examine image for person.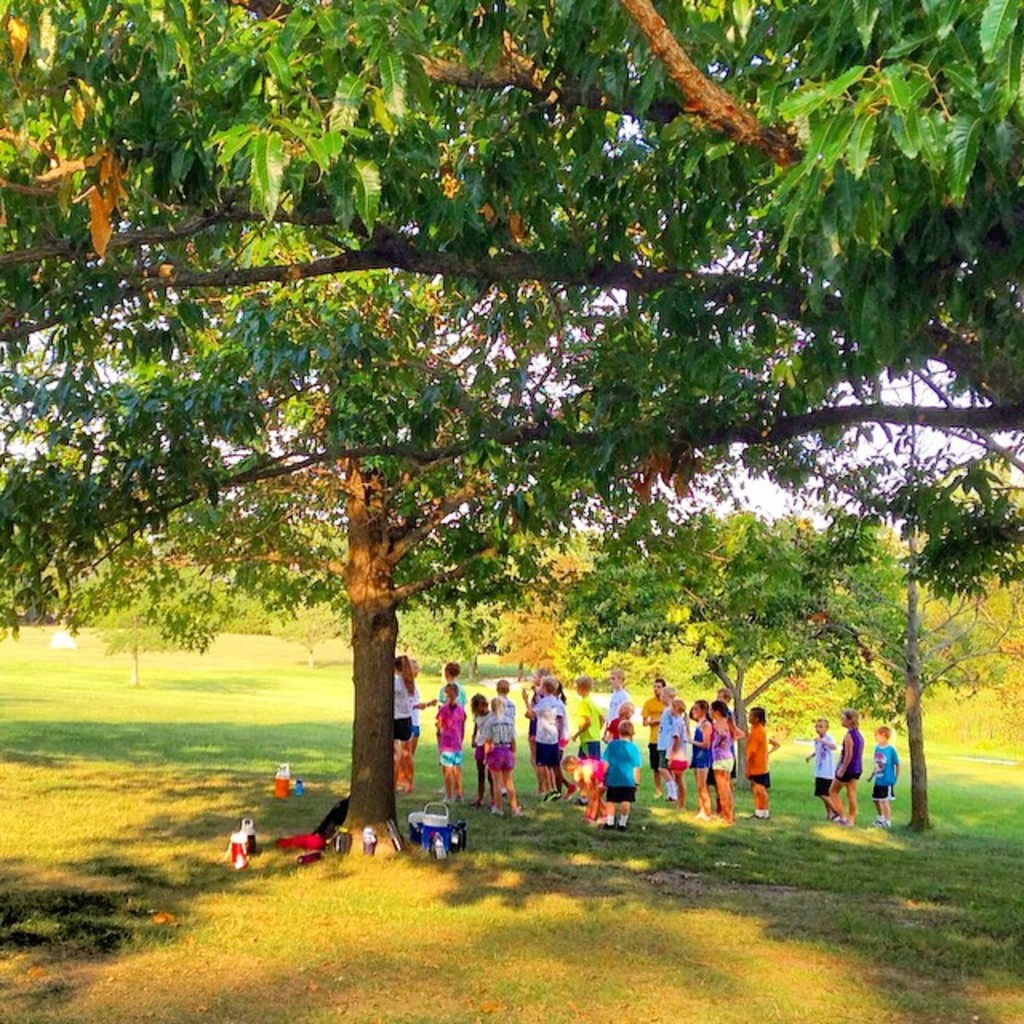
Examination result: box=[406, 656, 440, 787].
